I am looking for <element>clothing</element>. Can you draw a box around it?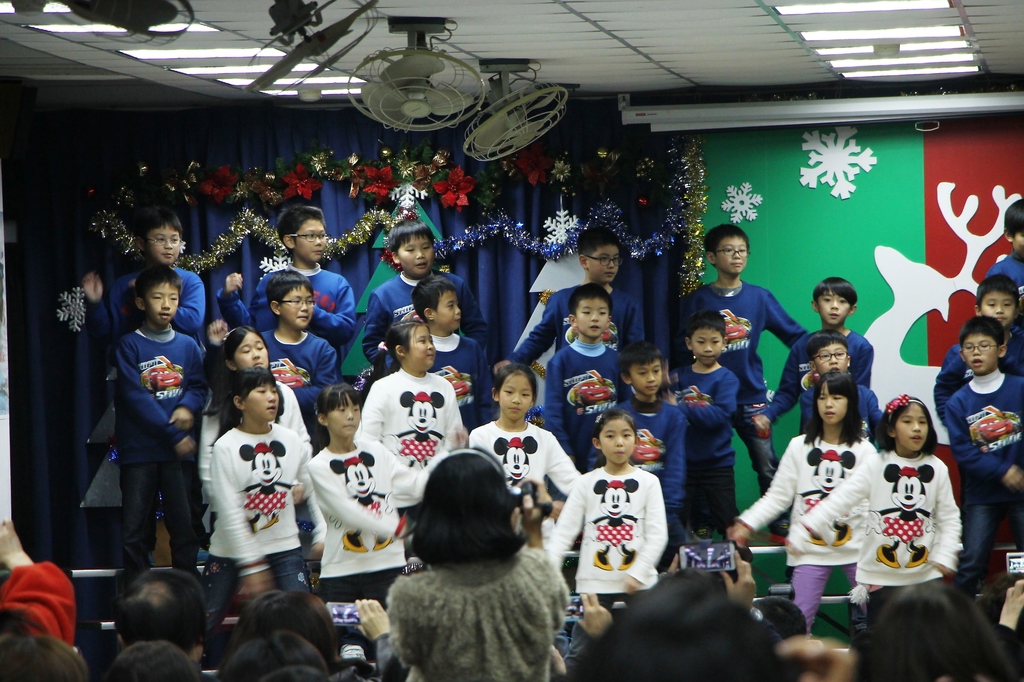
Sure, the bounding box is 539/333/631/464.
